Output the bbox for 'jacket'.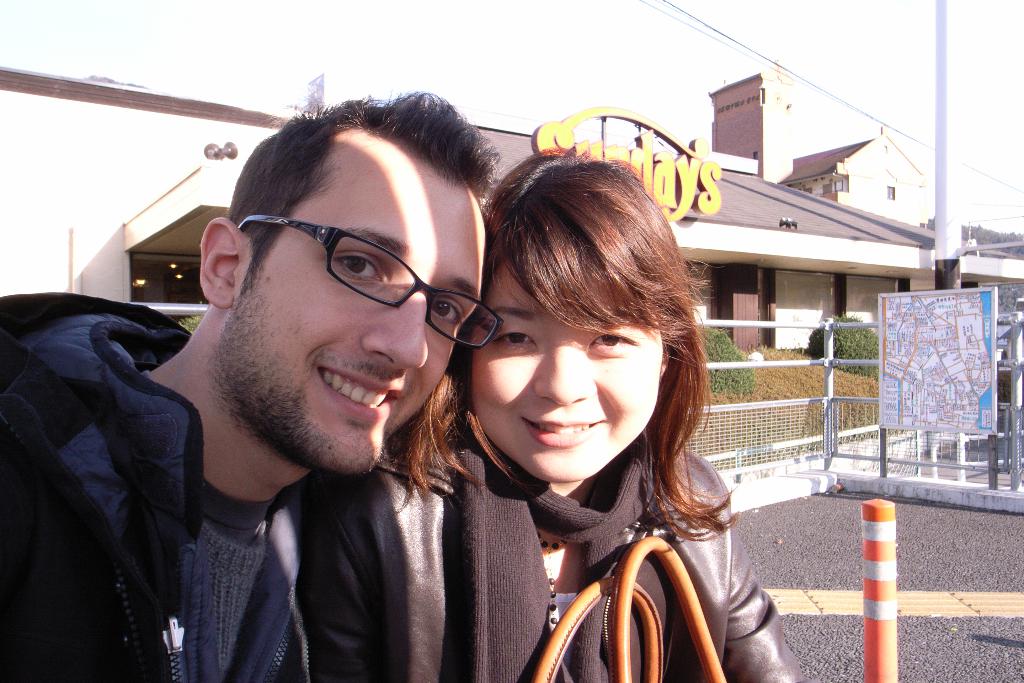
3:293:437:682.
